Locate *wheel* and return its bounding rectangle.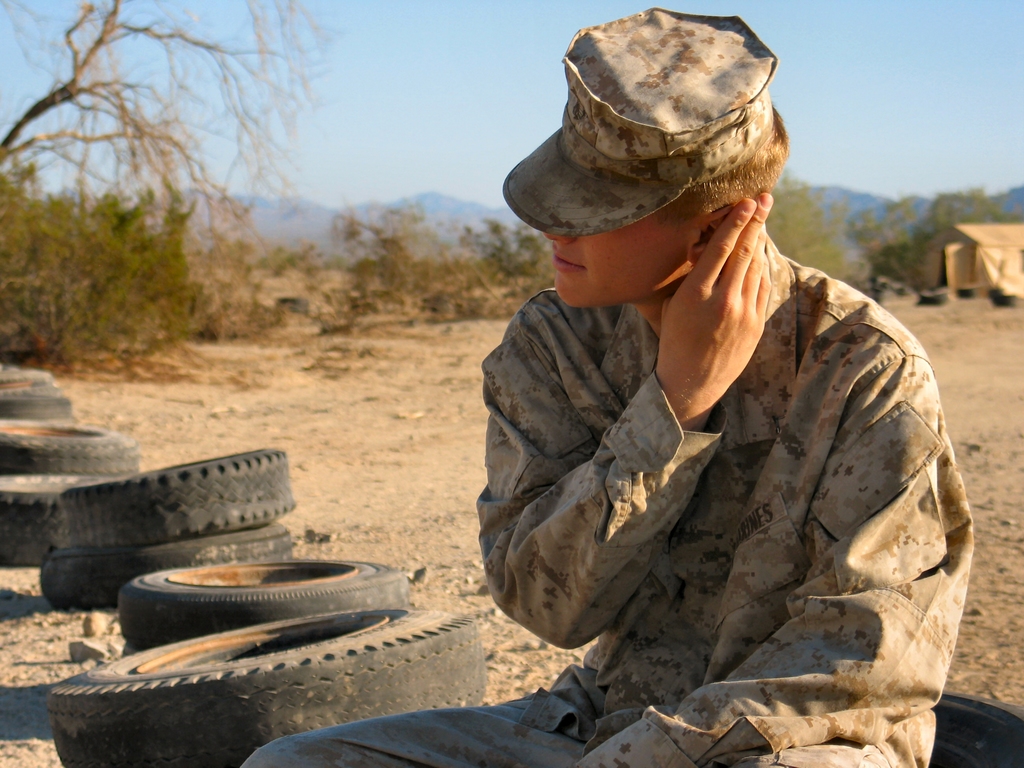
{"left": 0, "top": 371, "right": 52, "bottom": 386}.
